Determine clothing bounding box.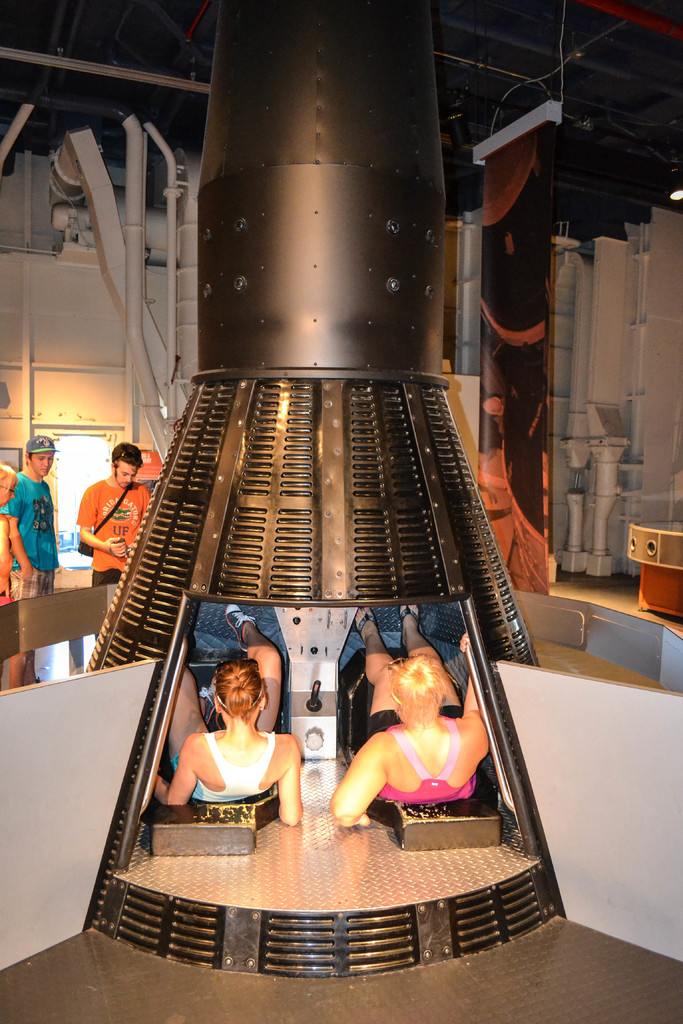
Determined: 367/718/472/806.
